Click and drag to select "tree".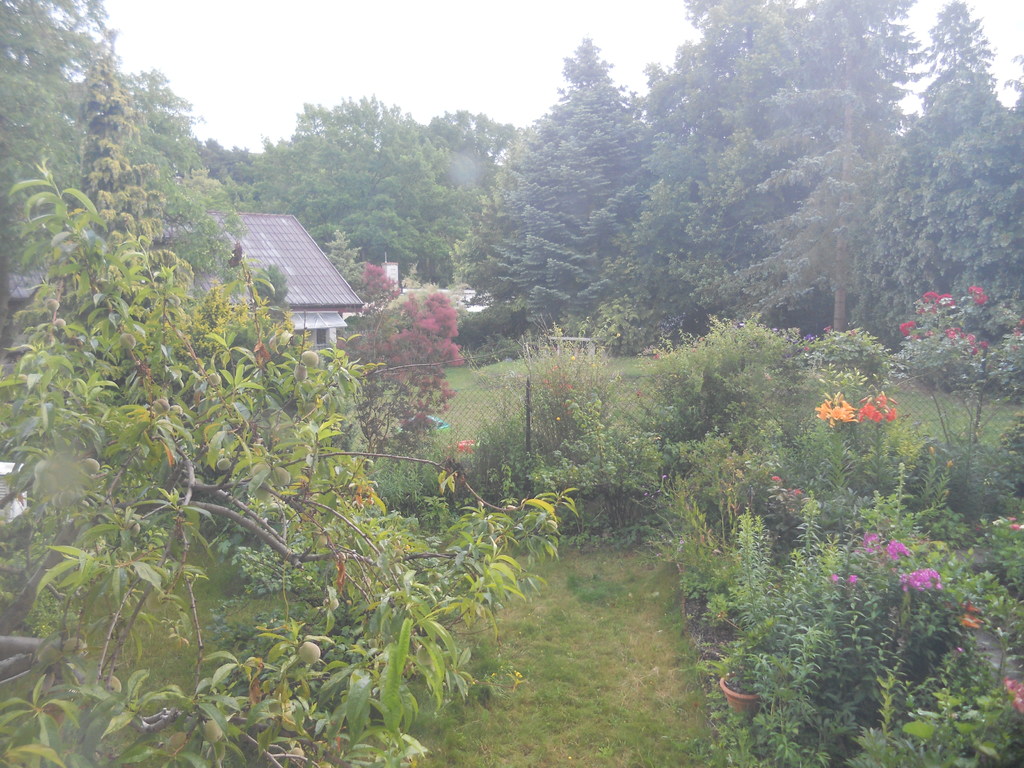
Selection: bbox(0, 47, 571, 767).
